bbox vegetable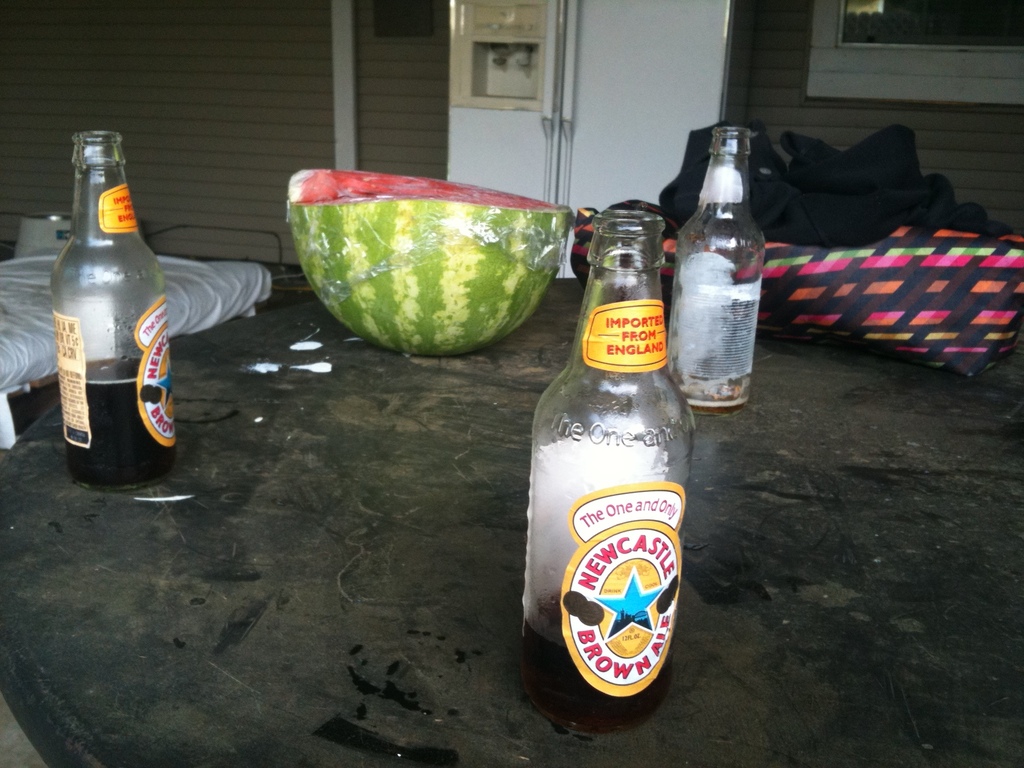
BBox(313, 167, 596, 365)
